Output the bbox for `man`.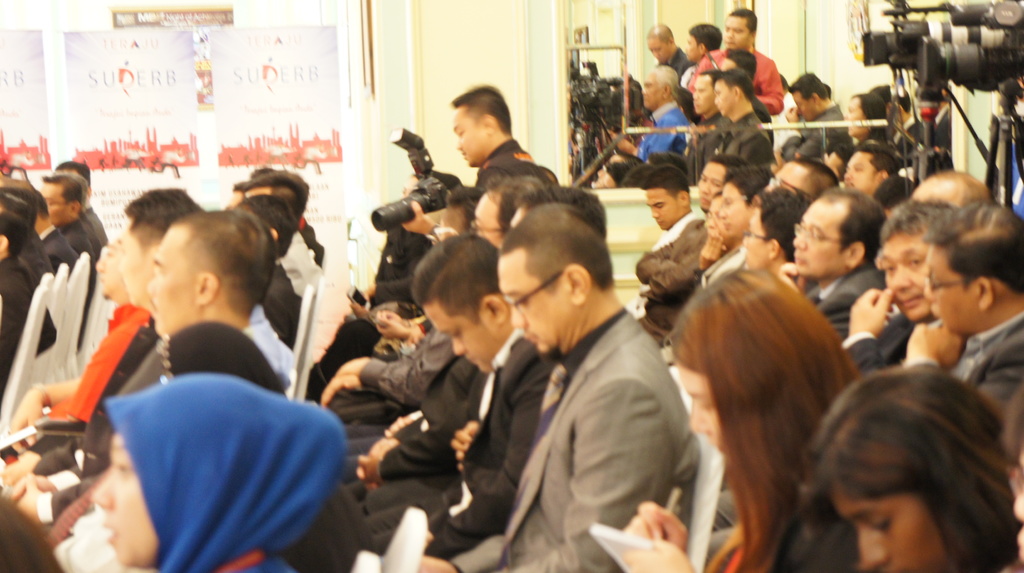
<bbox>716, 67, 772, 168</bbox>.
